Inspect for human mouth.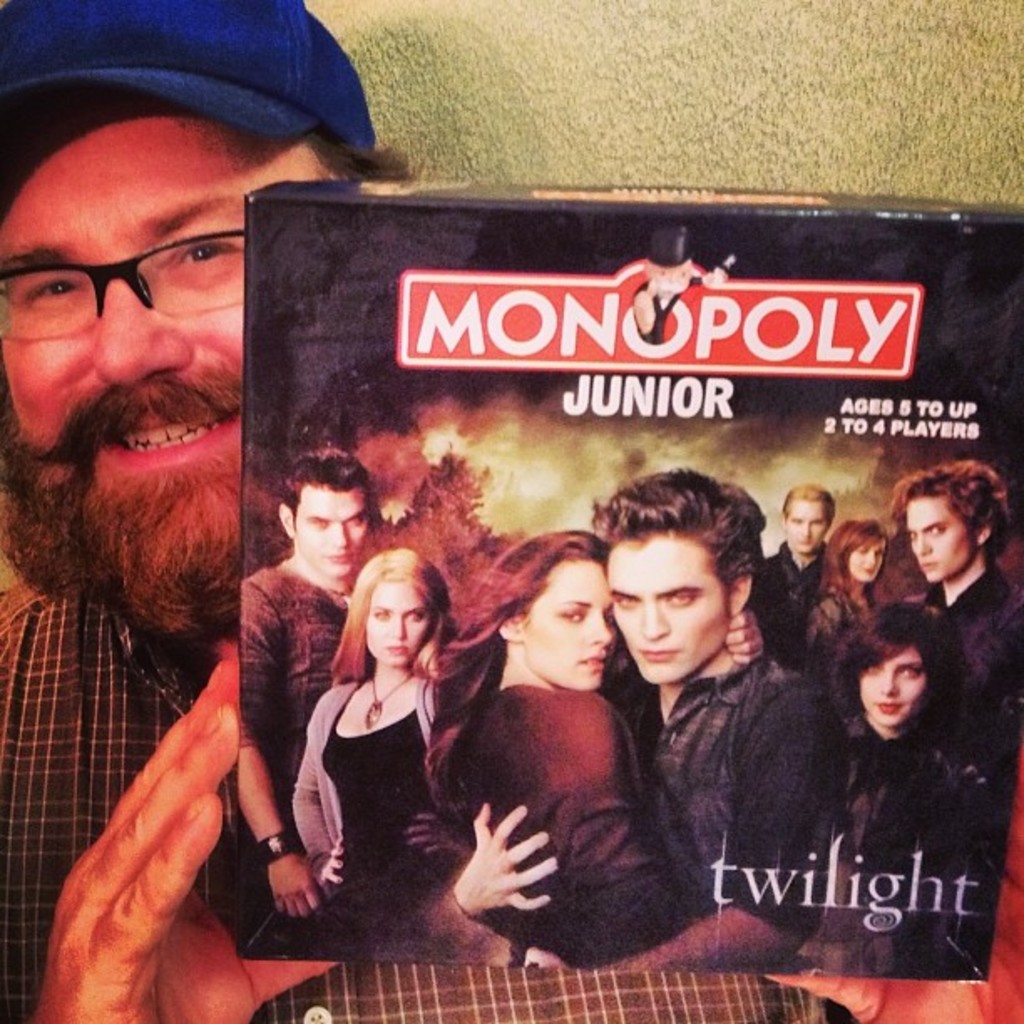
Inspection: (x1=857, y1=564, x2=873, y2=577).
